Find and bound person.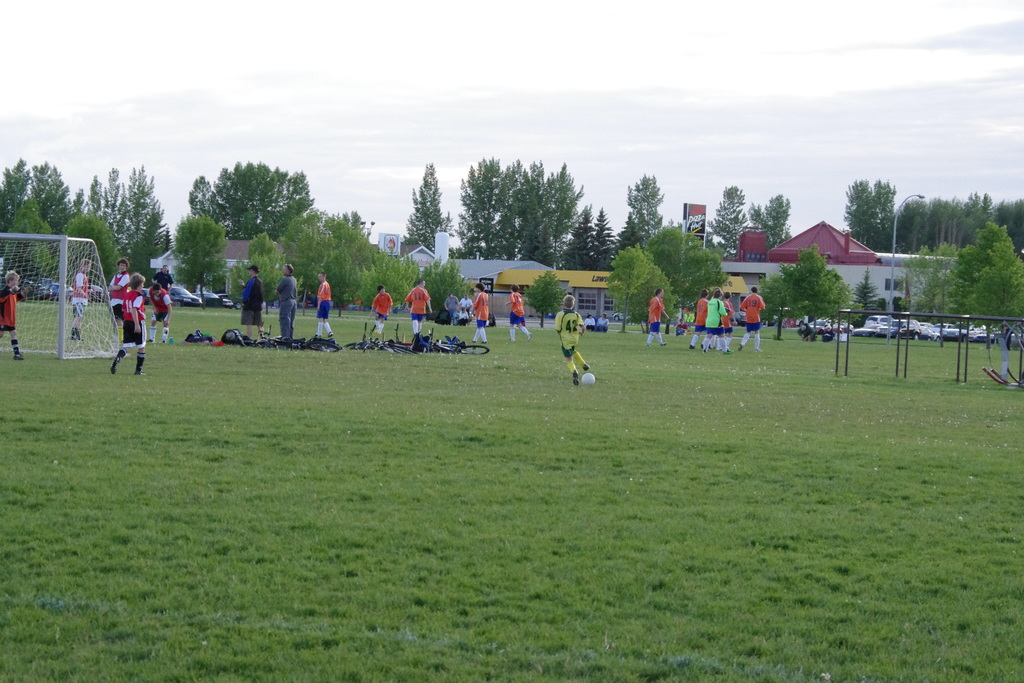
Bound: bbox=(145, 277, 168, 345).
